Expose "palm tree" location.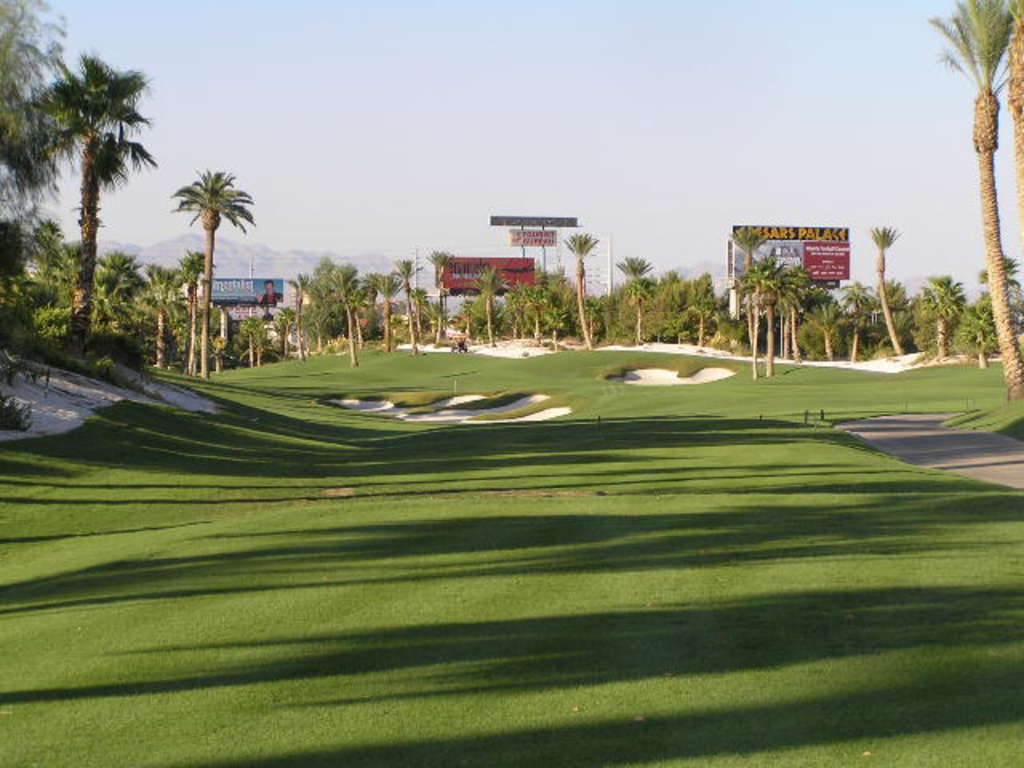
Exposed at (left=176, top=245, right=205, bottom=318).
